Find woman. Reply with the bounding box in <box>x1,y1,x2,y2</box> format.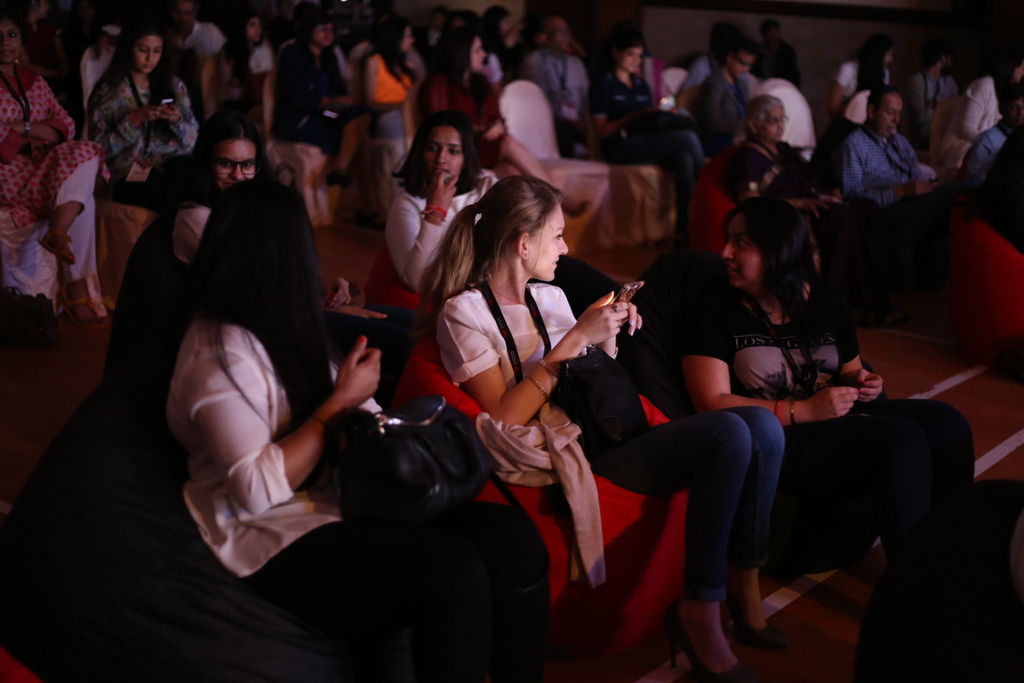
<box>583,17,652,152</box>.
